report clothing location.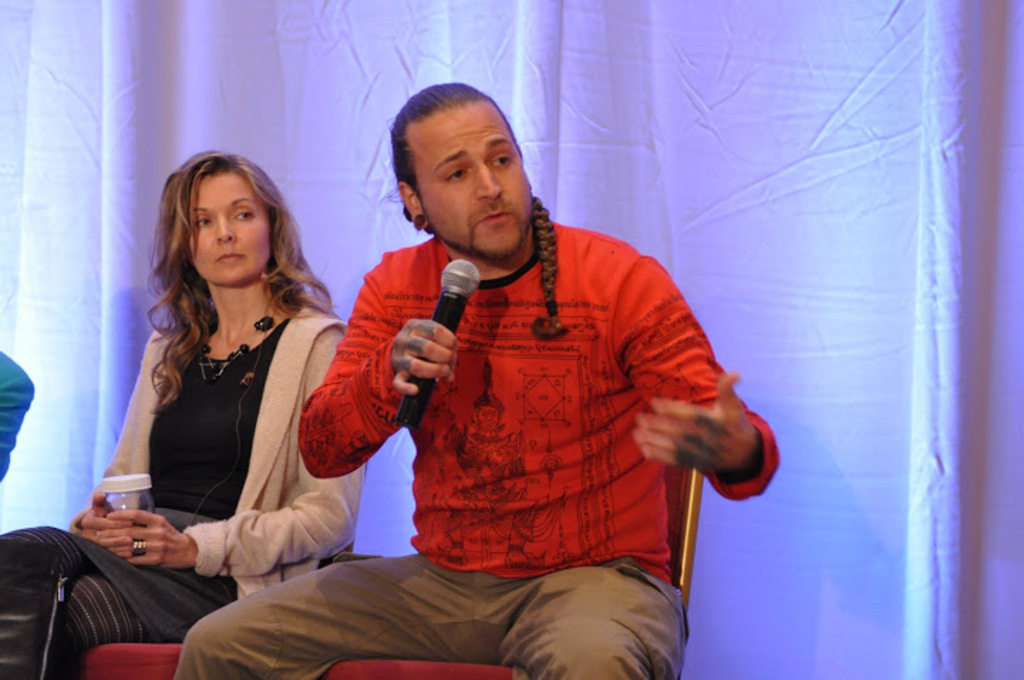
Report: 154/219/786/679.
